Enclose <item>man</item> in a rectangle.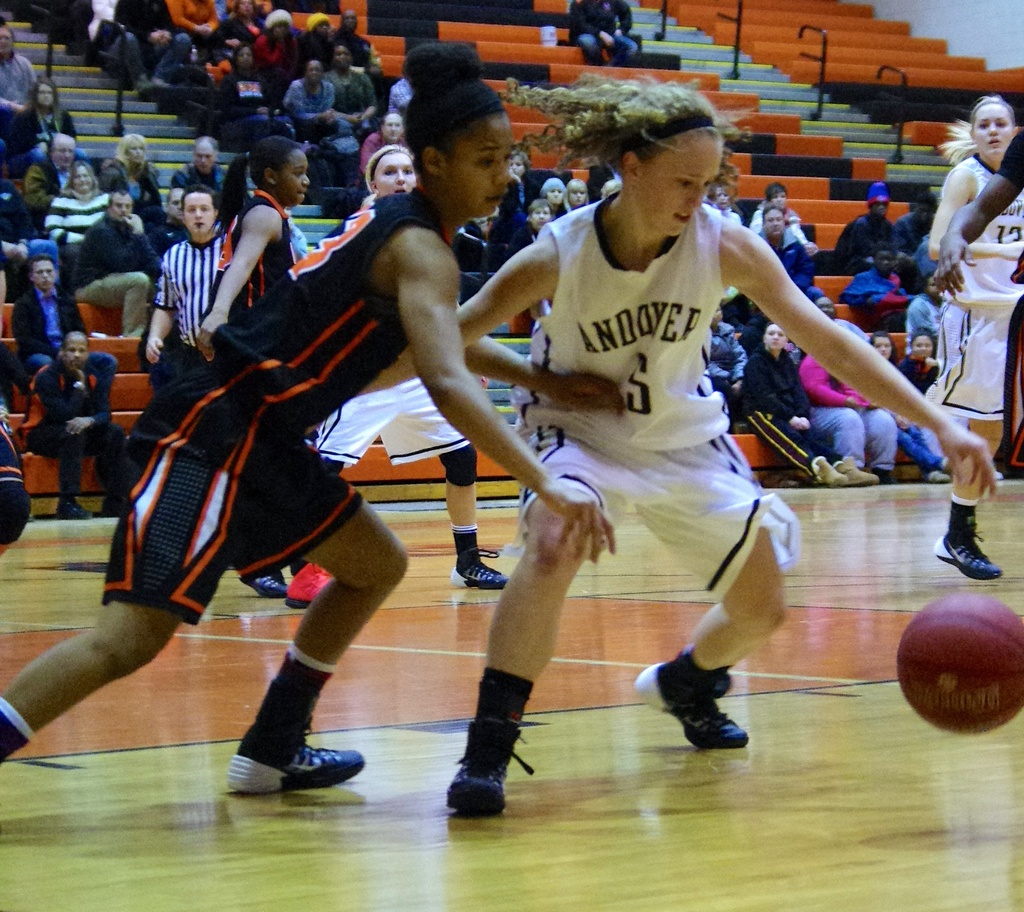
box=[18, 261, 83, 368].
